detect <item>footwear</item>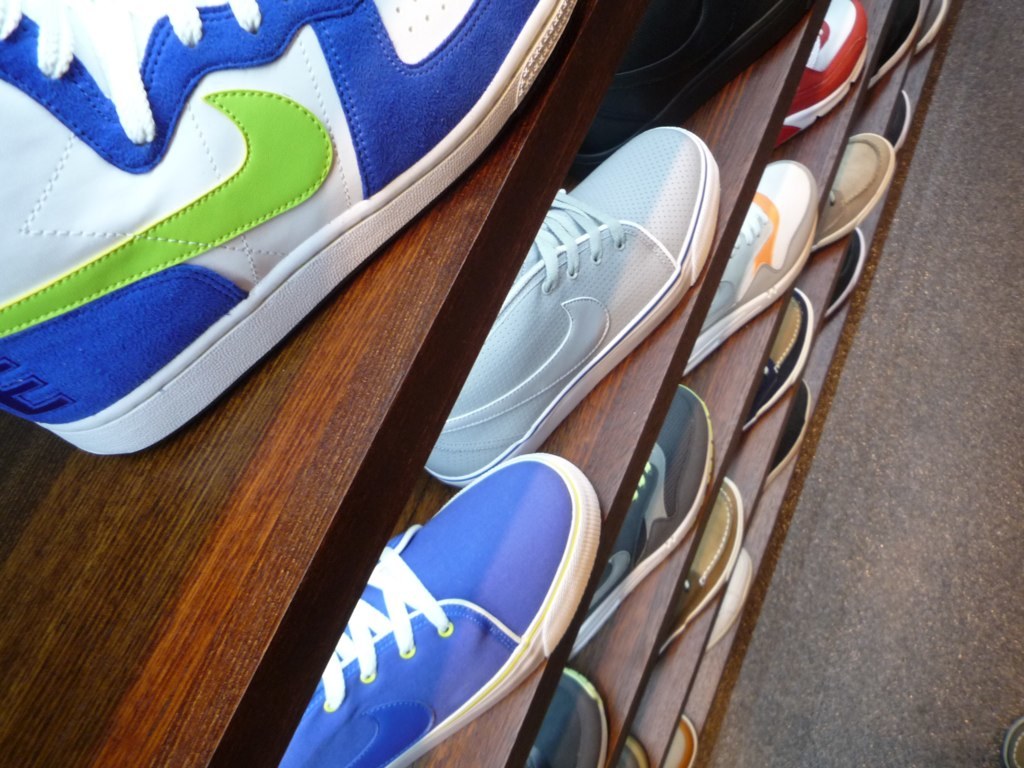
Rect(765, 387, 804, 481)
